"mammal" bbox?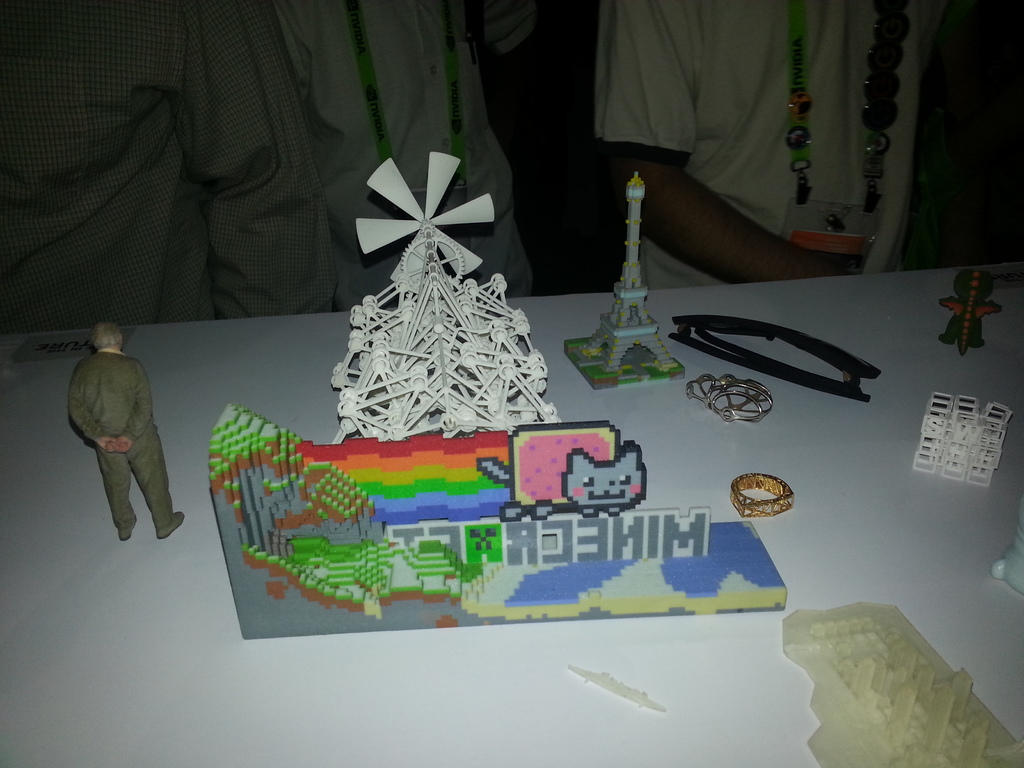
x1=70, y1=326, x2=184, y2=541
